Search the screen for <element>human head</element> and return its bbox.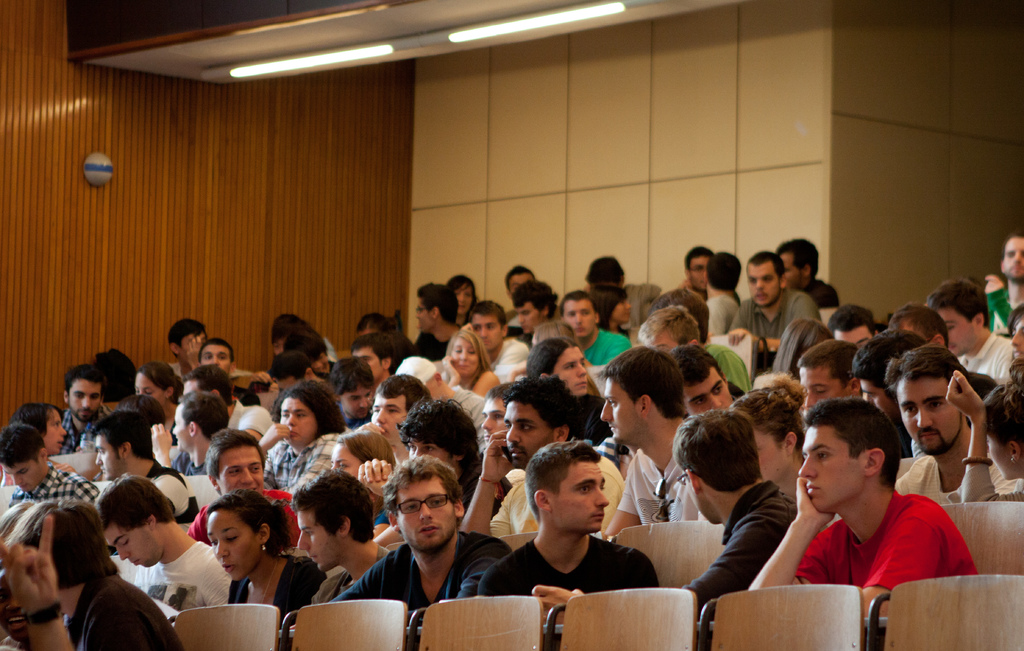
Found: 0,421,47,494.
